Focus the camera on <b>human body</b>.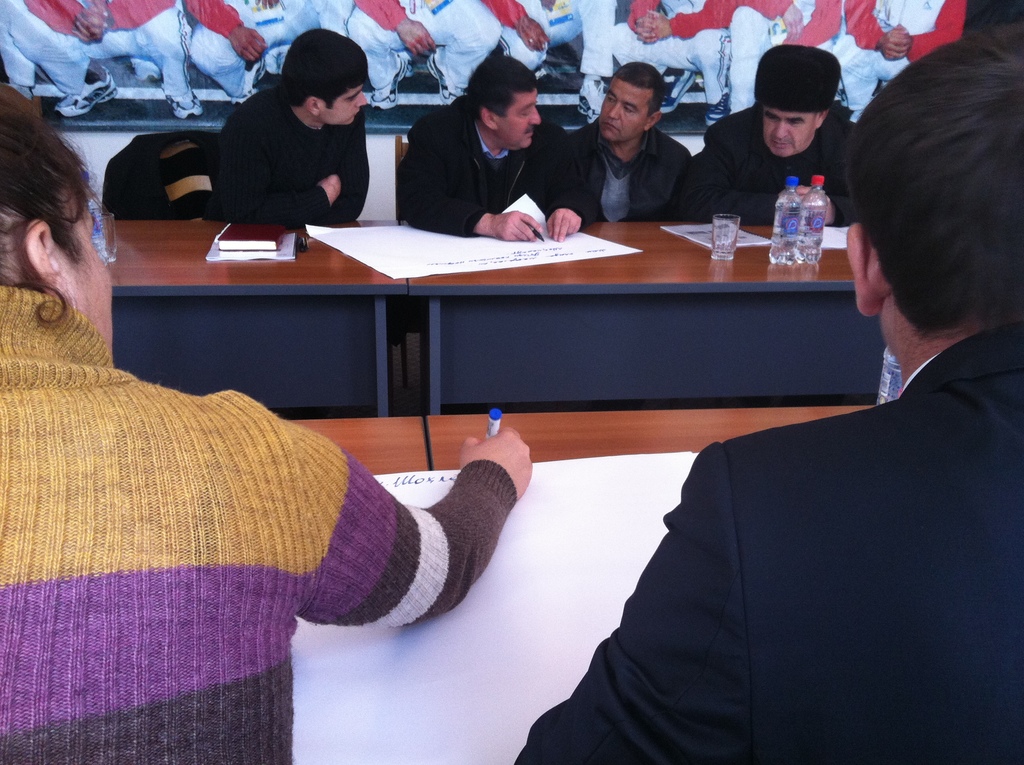
Focus region: 724 3 842 108.
